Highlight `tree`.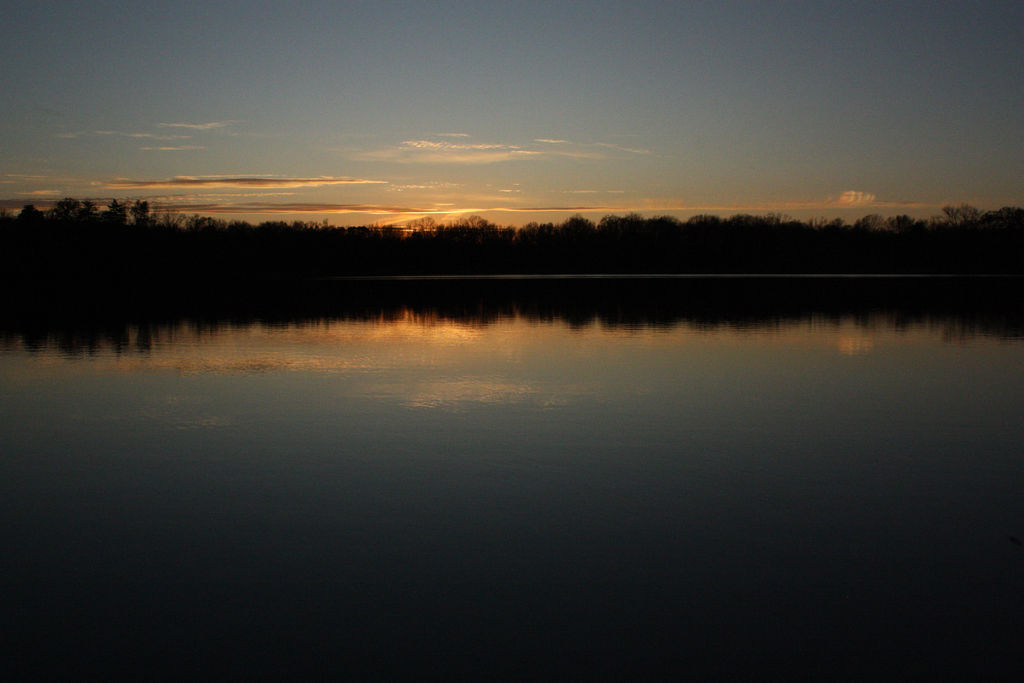
Highlighted region: box(934, 202, 986, 231).
